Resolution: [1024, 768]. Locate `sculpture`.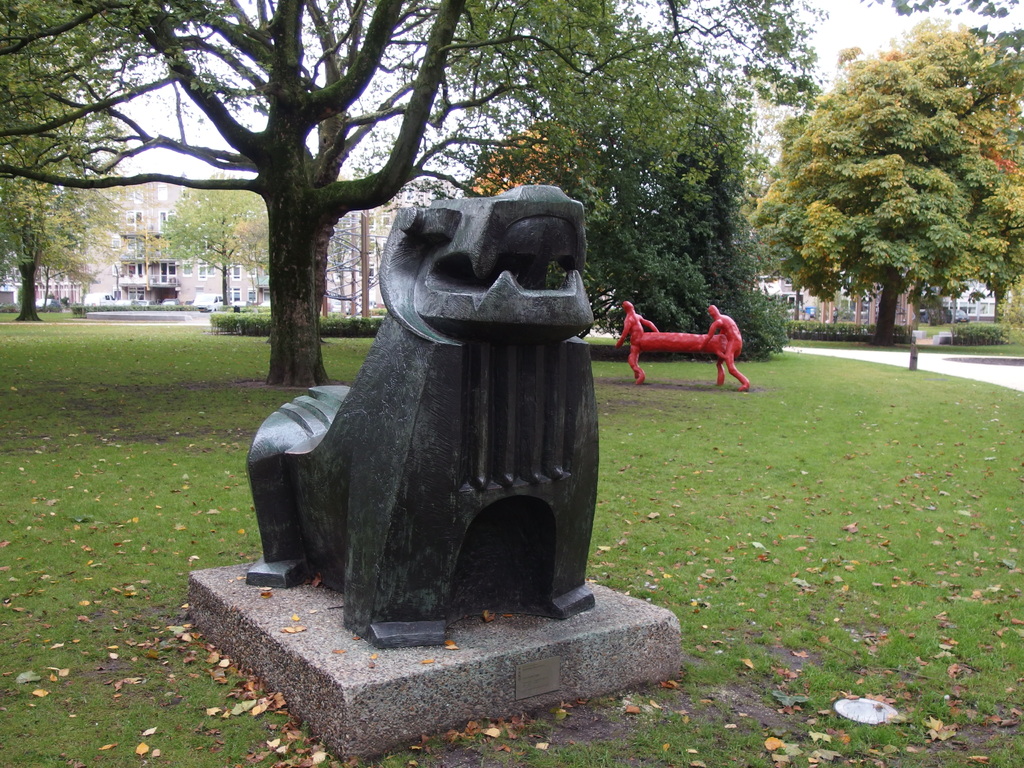
bbox(618, 295, 755, 394).
